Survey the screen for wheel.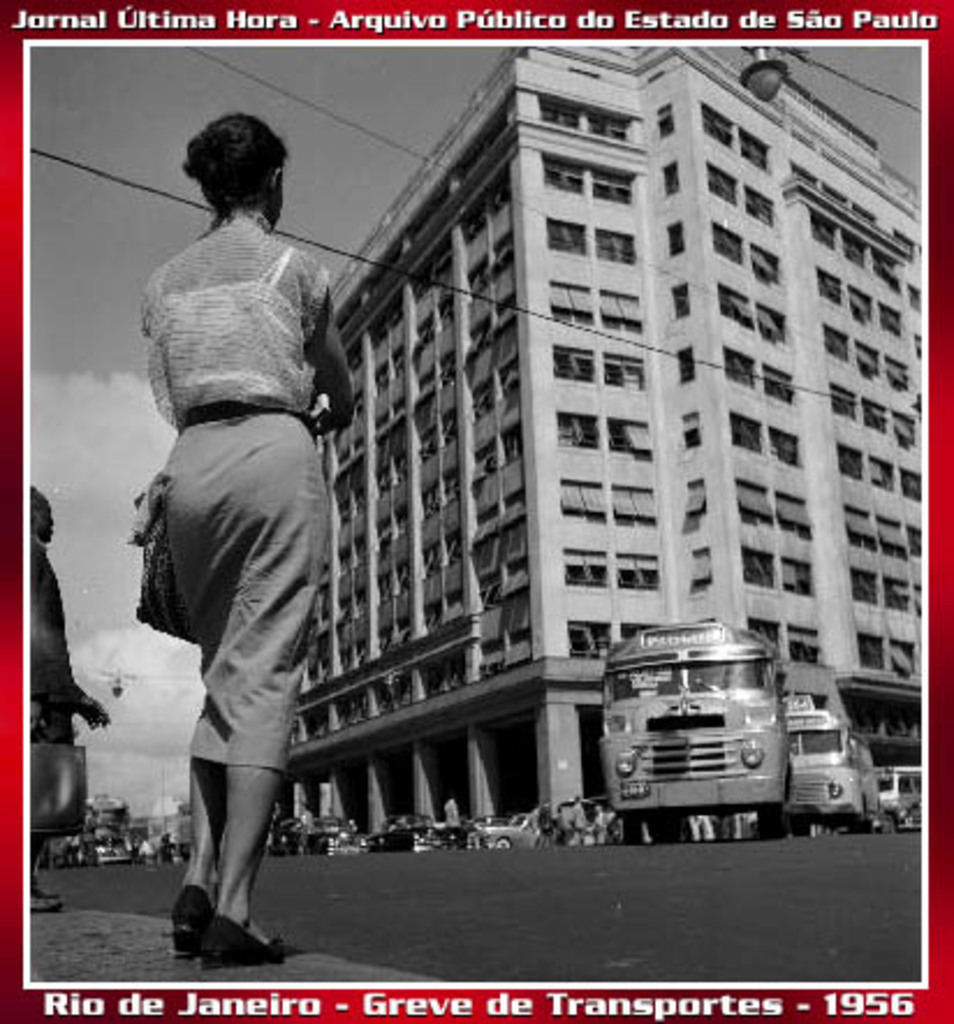
Survey found: select_region(847, 809, 871, 832).
